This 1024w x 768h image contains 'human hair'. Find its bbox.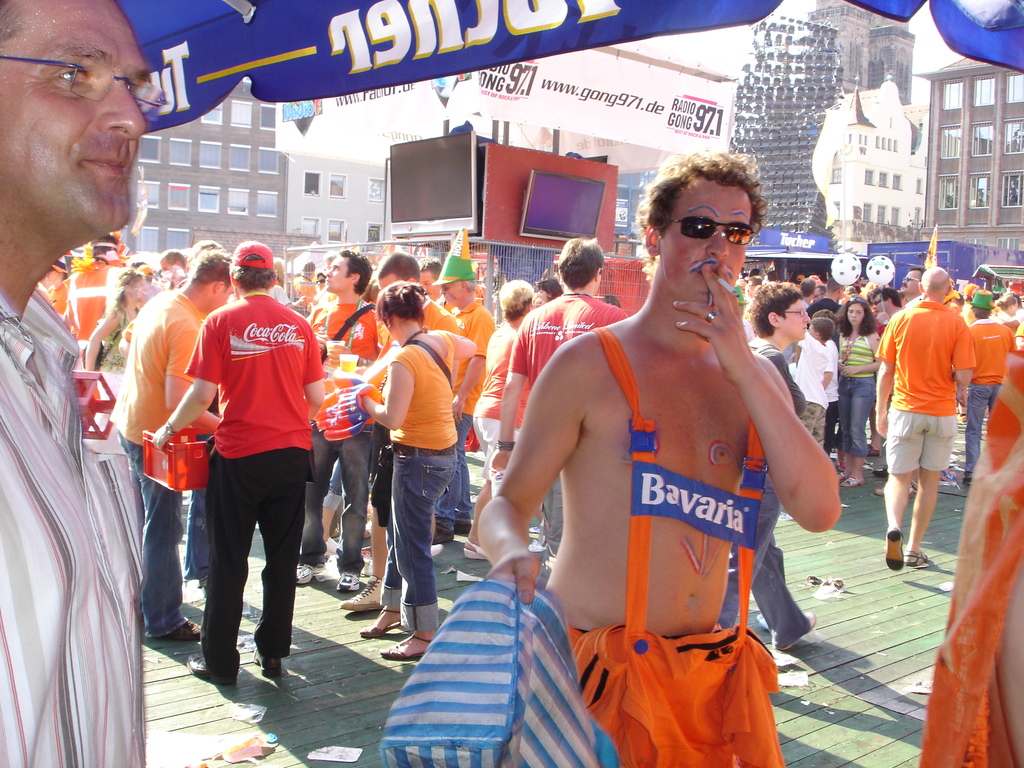
(647,152,772,267).
